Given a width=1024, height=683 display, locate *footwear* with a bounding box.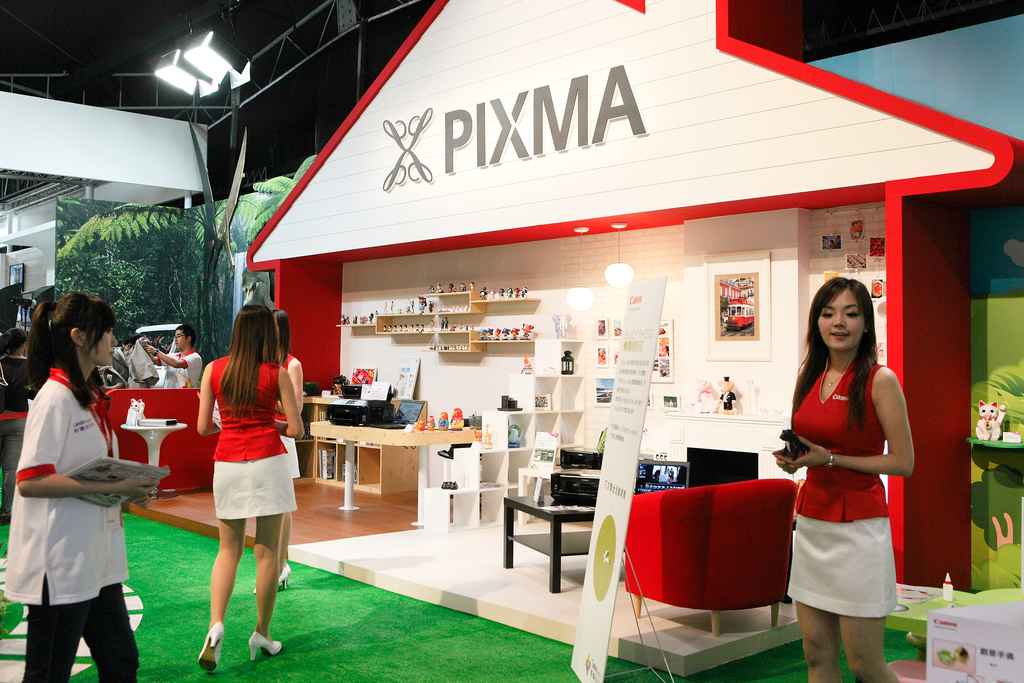
Located: <region>197, 616, 226, 673</region>.
